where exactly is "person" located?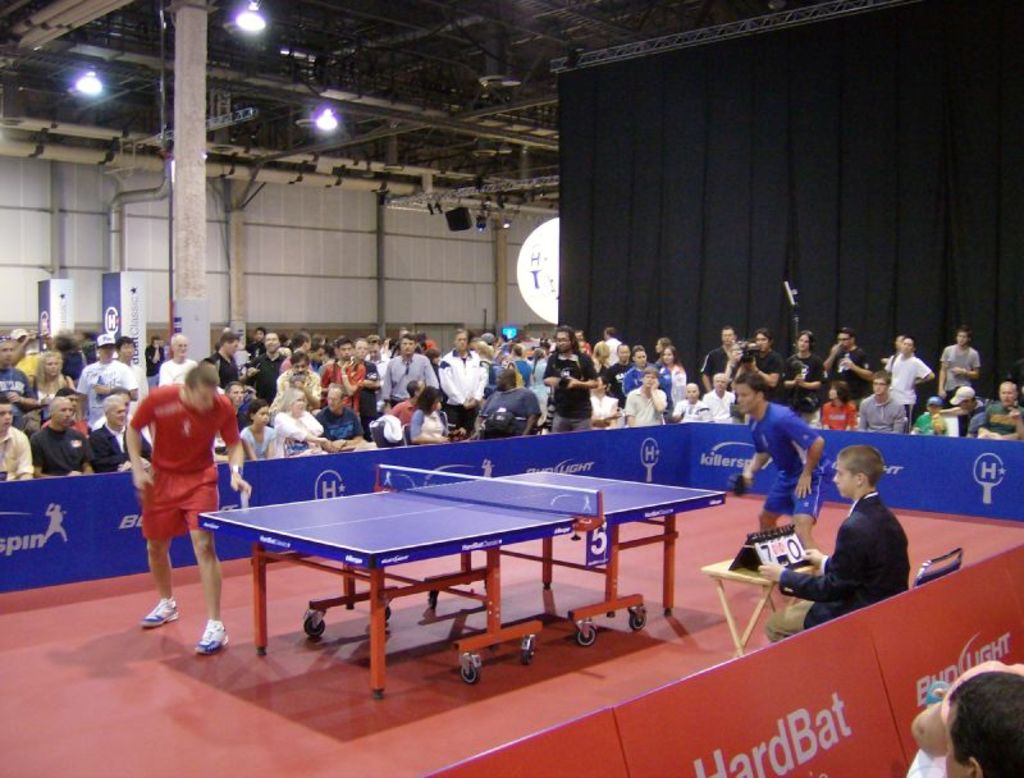
Its bounding box is box=[658, 334, 675, 366].
